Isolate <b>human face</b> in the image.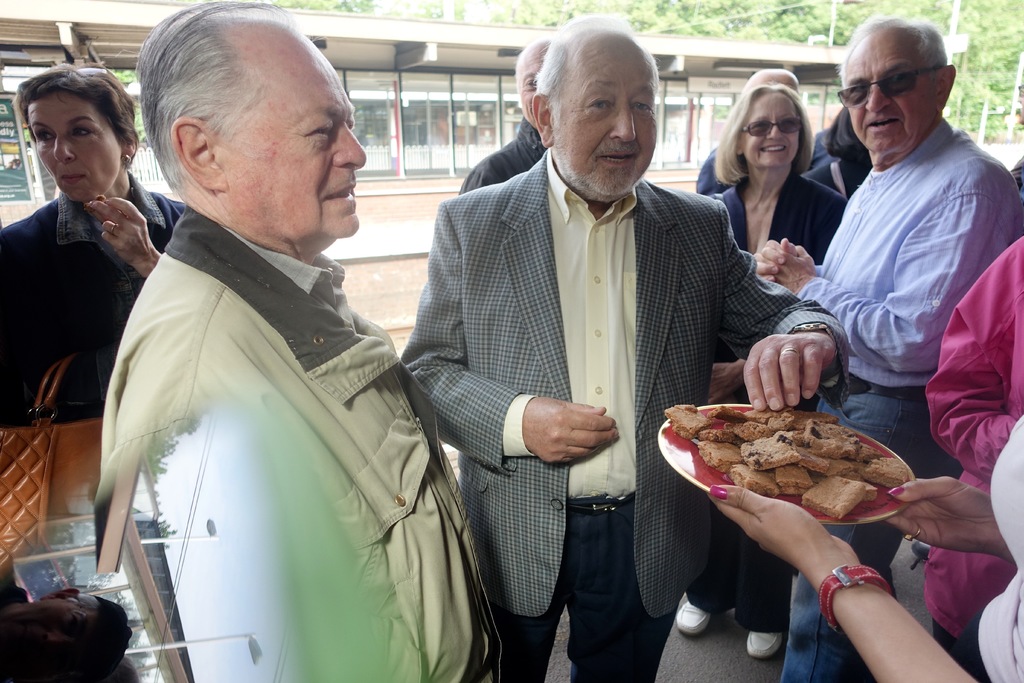
Isolated region: detection(30, 94, 119, 202).
